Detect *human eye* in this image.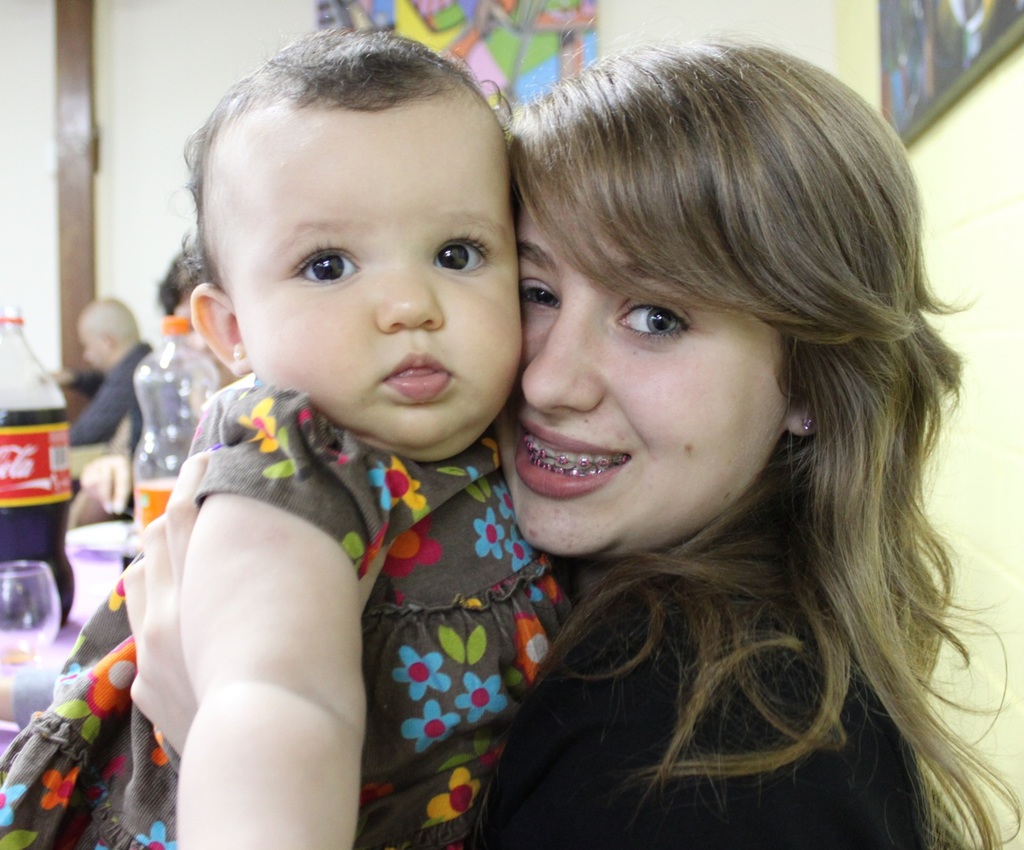
Detection: {"left": 520, "top": 273, "right": 562, "bottom": 312}.
